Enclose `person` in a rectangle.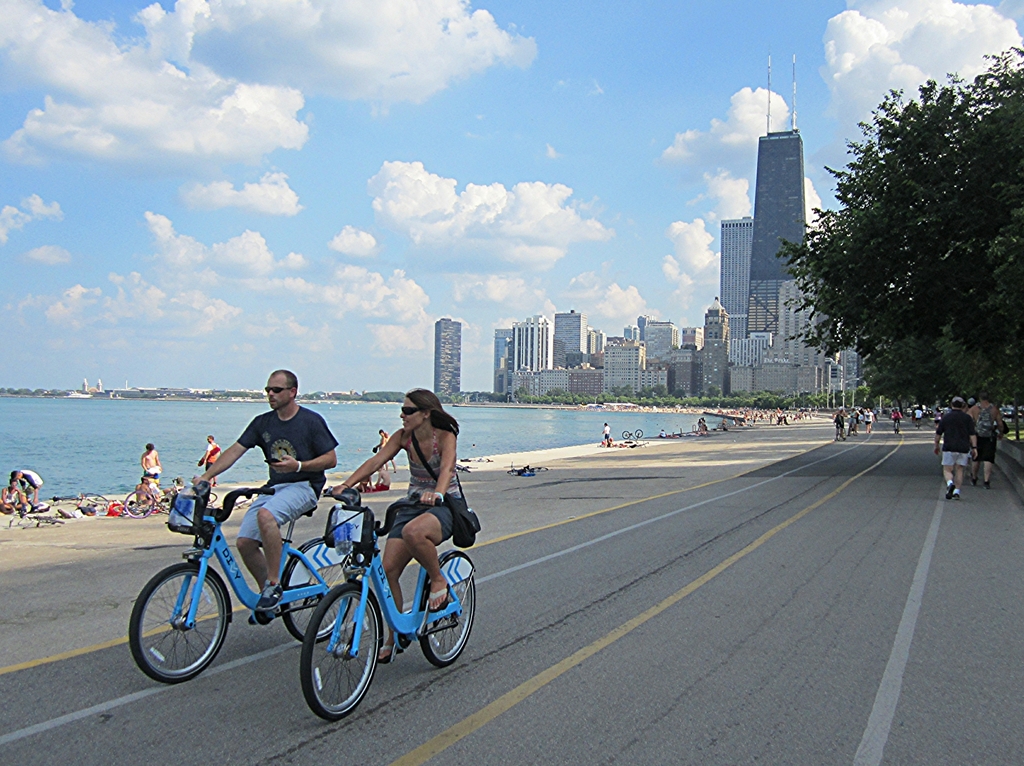
<region>937, 402, 950, 413</region>.
